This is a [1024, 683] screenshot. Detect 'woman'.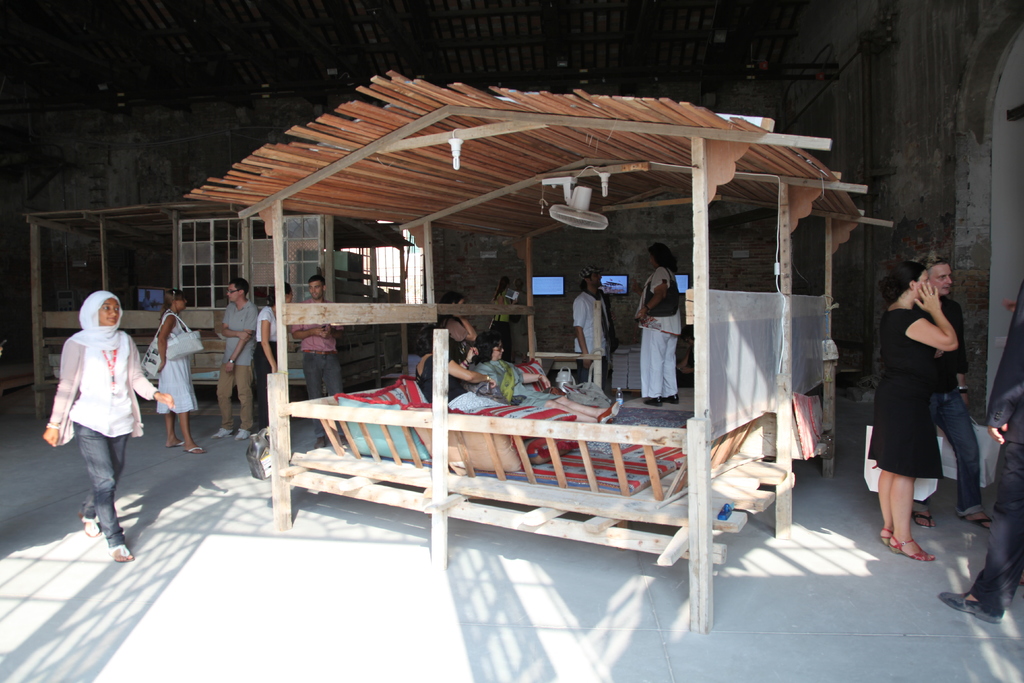
l=468, t=329, r=616, b=424.
